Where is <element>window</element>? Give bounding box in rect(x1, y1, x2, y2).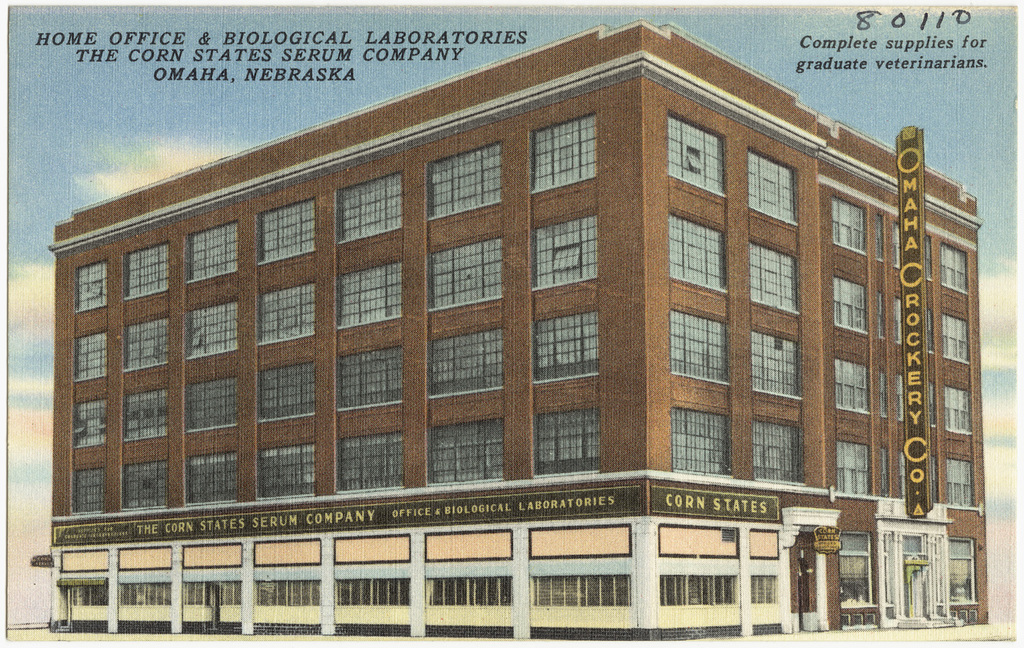
rect(125, 242, 169, 296).
